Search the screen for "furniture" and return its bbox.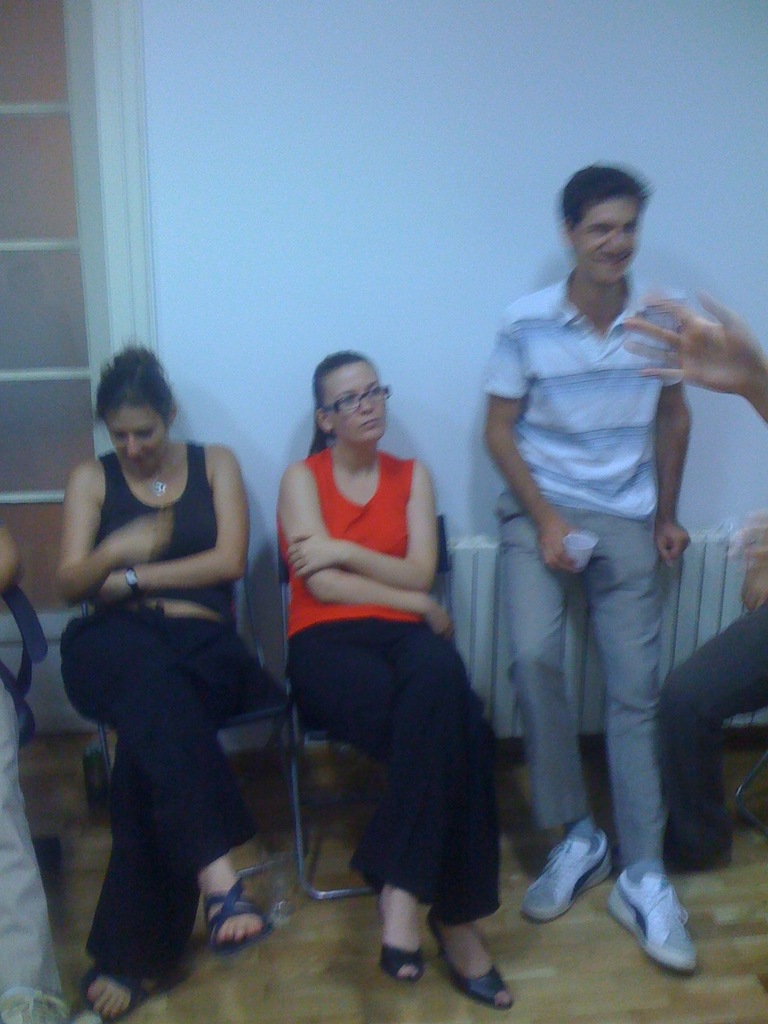
Found: x1=0, y1=583, x2=56, y2=870.
